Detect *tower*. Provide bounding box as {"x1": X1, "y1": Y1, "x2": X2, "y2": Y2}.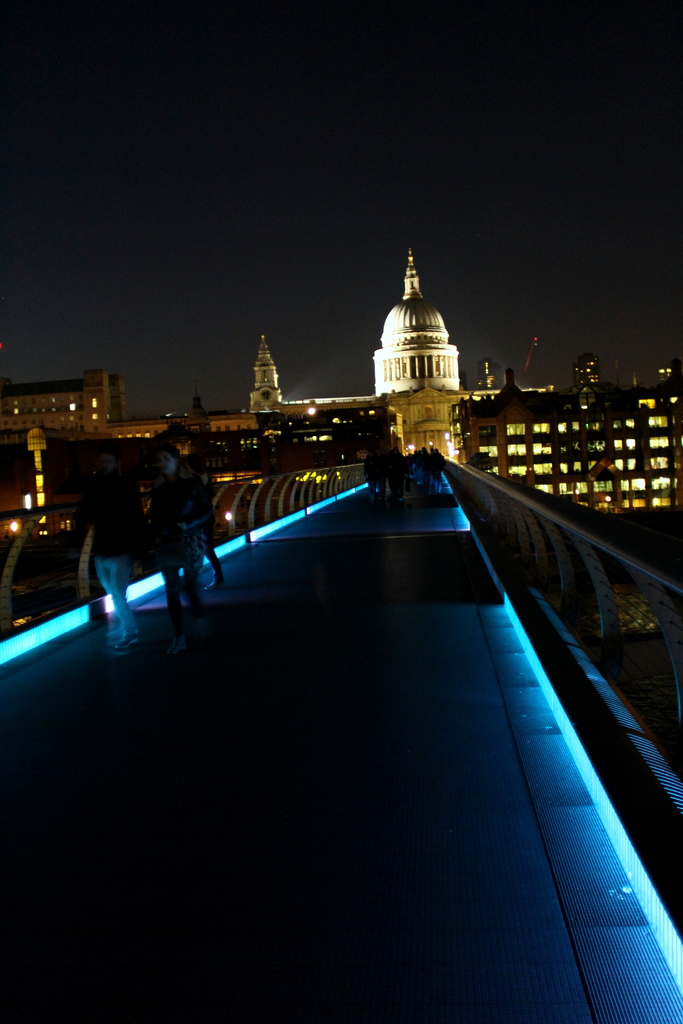
{"x1": 249, "y1": 328, "x2": 281, "y2": 405}.
